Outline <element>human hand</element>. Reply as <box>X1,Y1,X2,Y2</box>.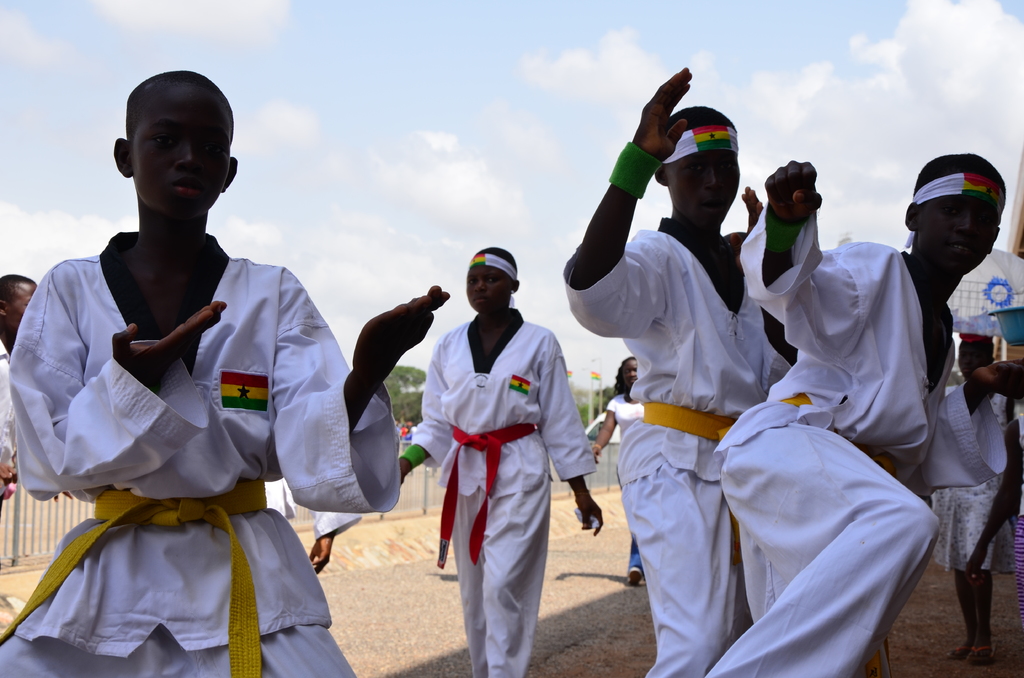
<box>0,462,19,487</box>.
